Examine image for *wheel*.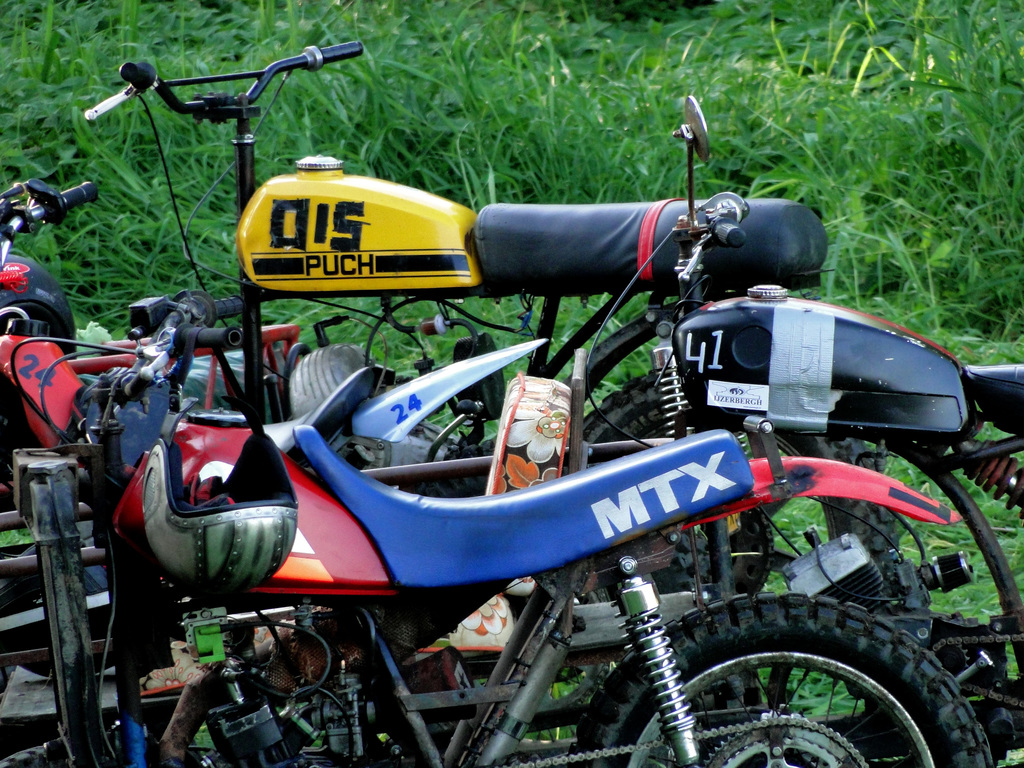
Examination result: select_region(564, 367, 898, 659).
